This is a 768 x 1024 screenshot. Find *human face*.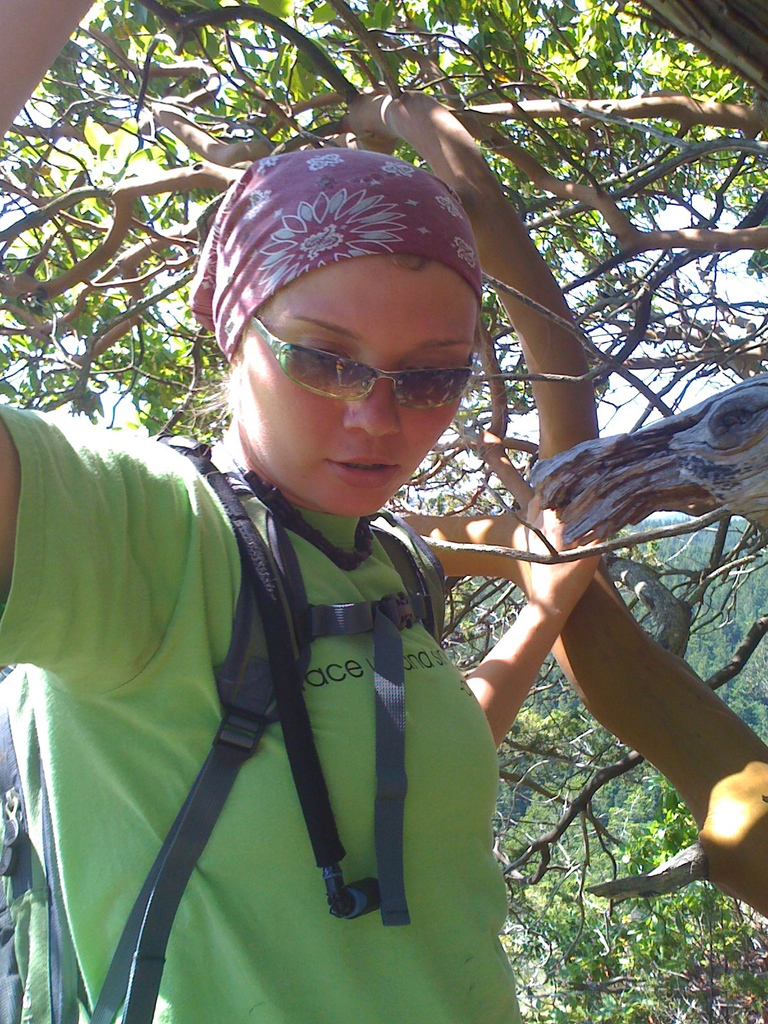
Bounding box: {"left": 237, "top": 250, "right": 472, "bottom": 518}.
